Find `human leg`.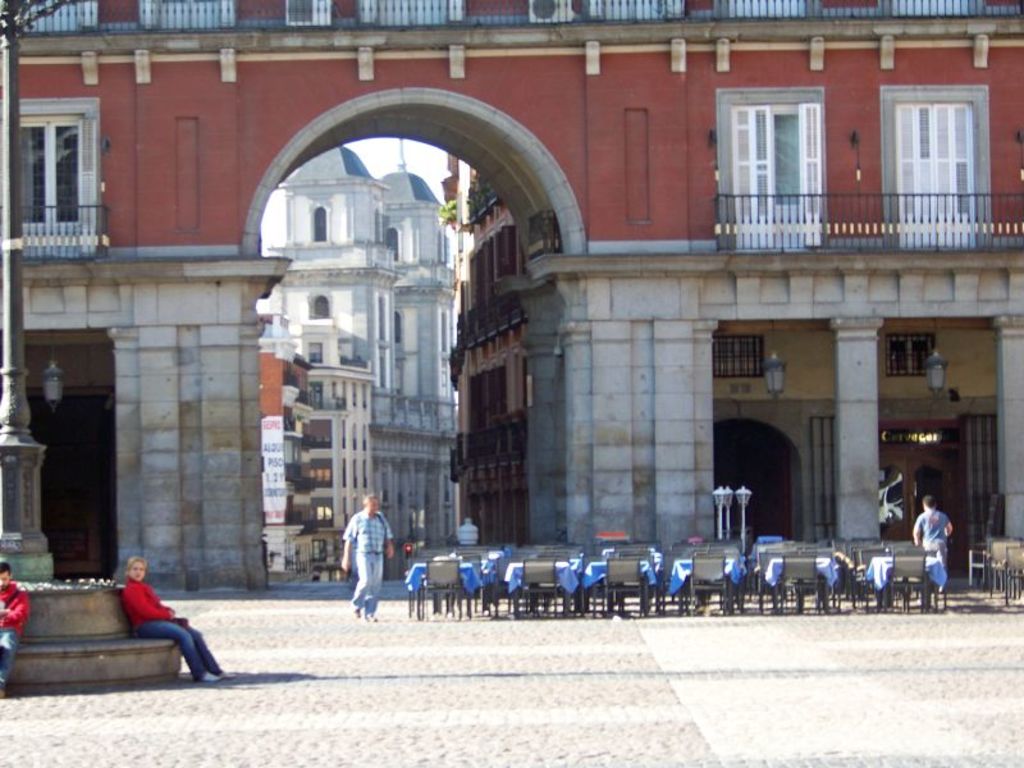
{"left": 355, "top": 548, "right": 372, "bottom": 611}.
